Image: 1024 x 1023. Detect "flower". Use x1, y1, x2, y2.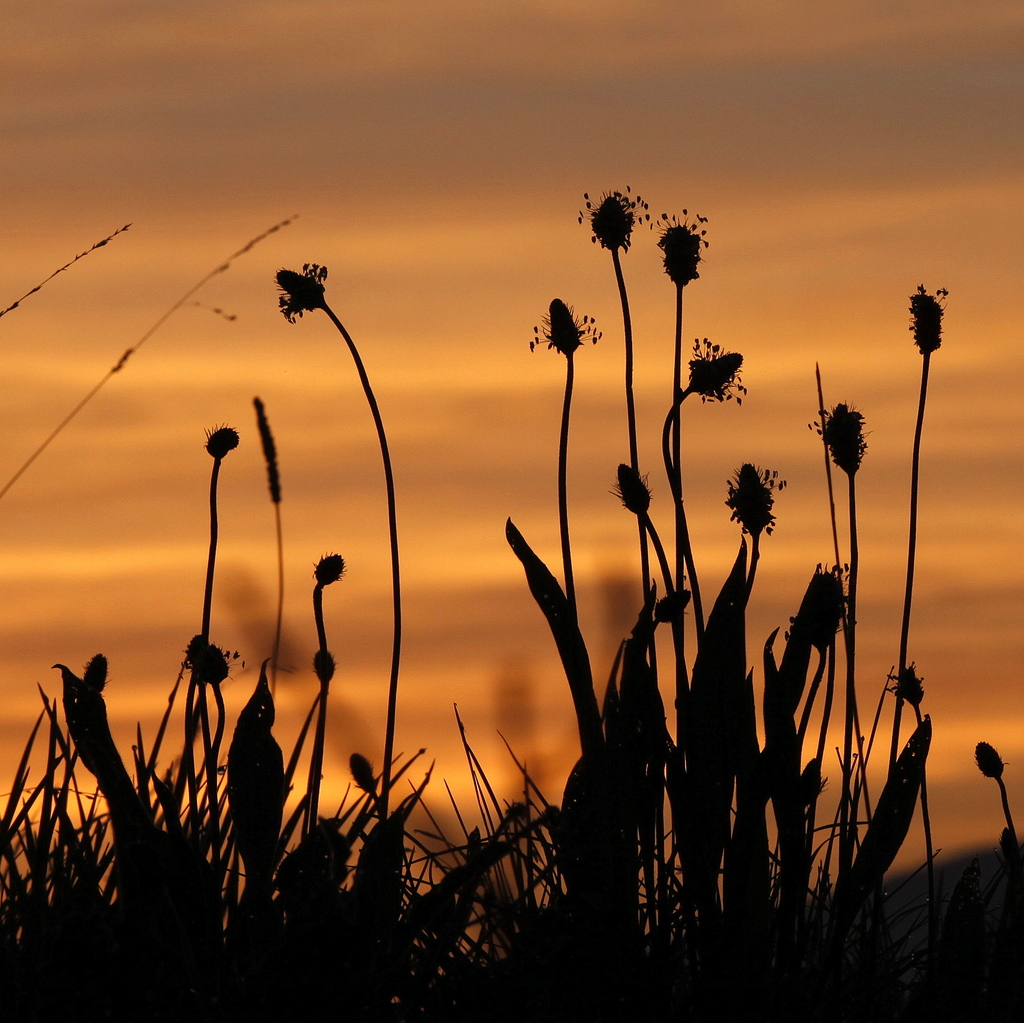
608, 459, 675, 524.
